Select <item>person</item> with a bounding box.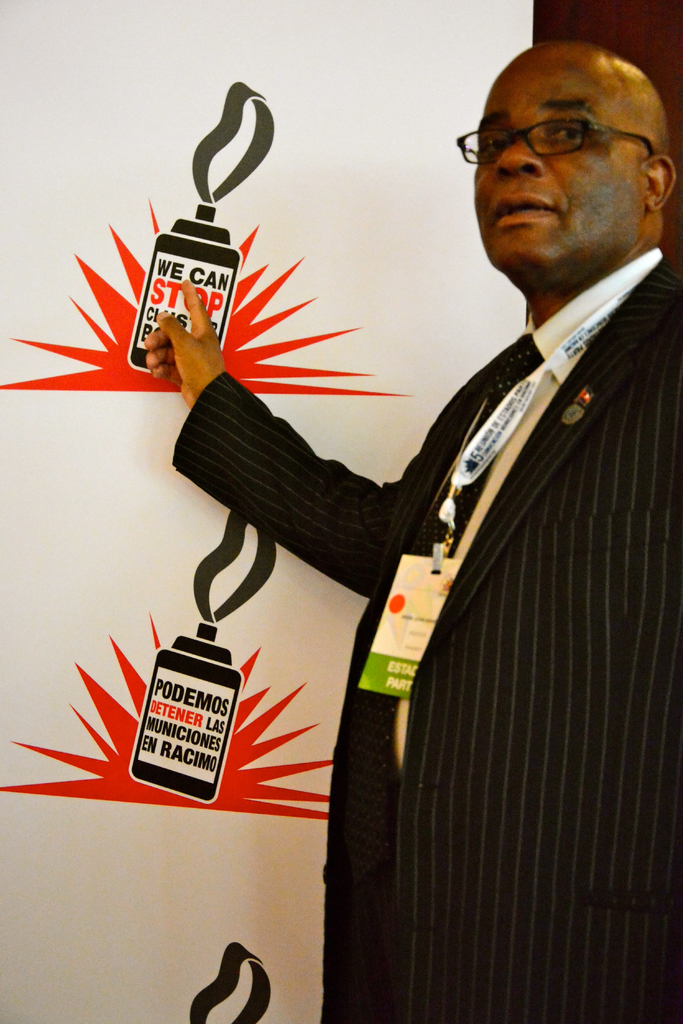
detection(149, 36, 682, 1015).
